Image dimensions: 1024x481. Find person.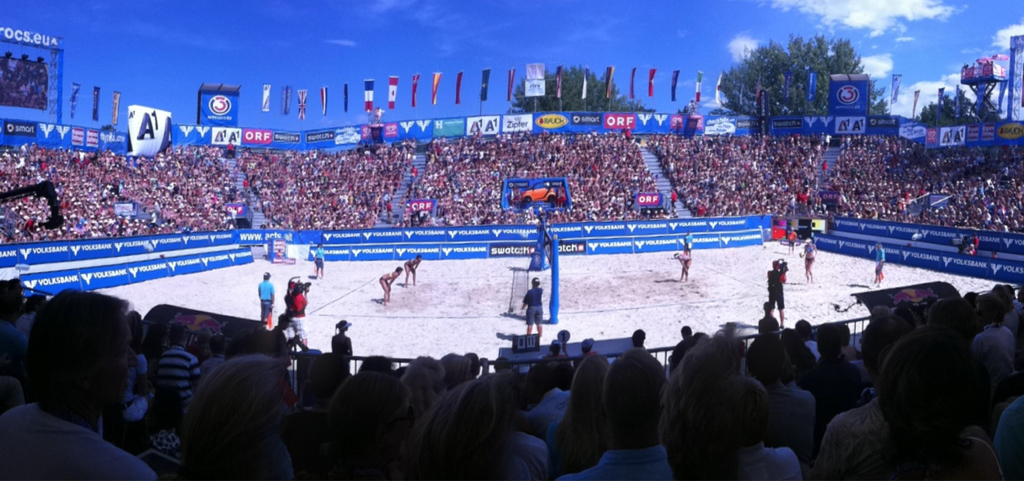
left=404, top=253, right=428, bottom=286.
